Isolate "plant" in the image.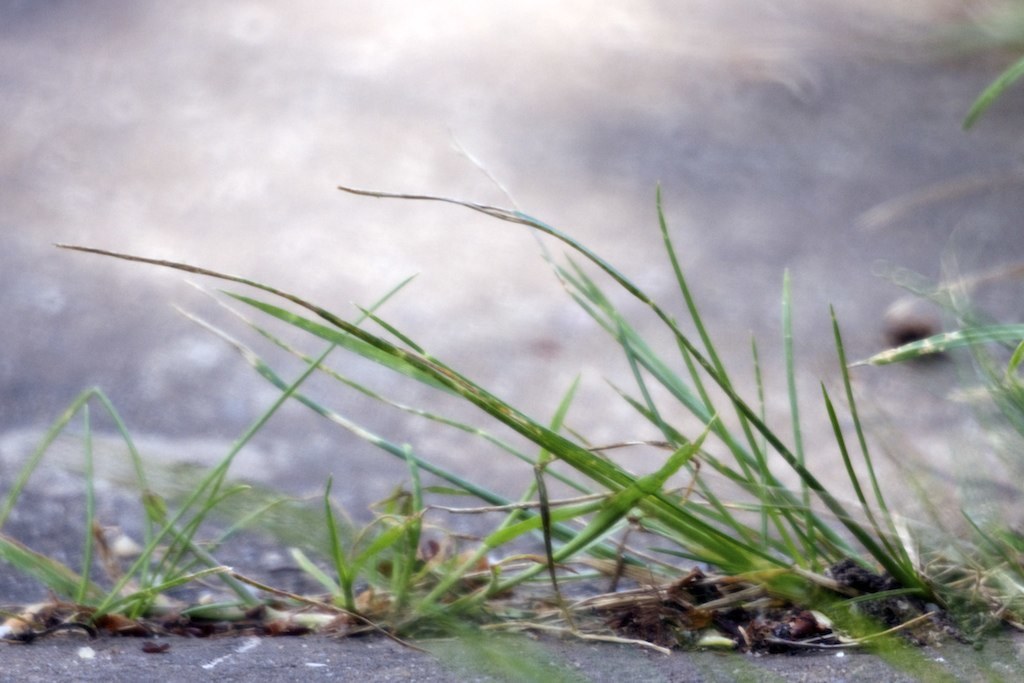
Isolated region: 856 223 1023 461.
